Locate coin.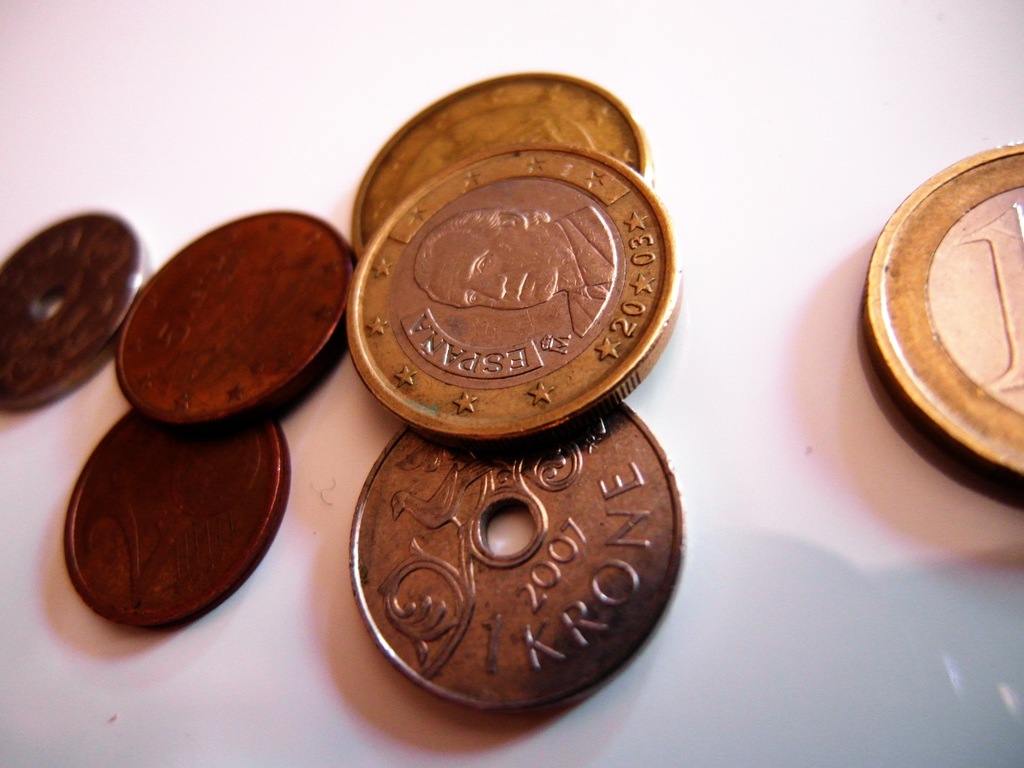
Bounding box: (x1=117, y1=212, x2=356, y2=429).
